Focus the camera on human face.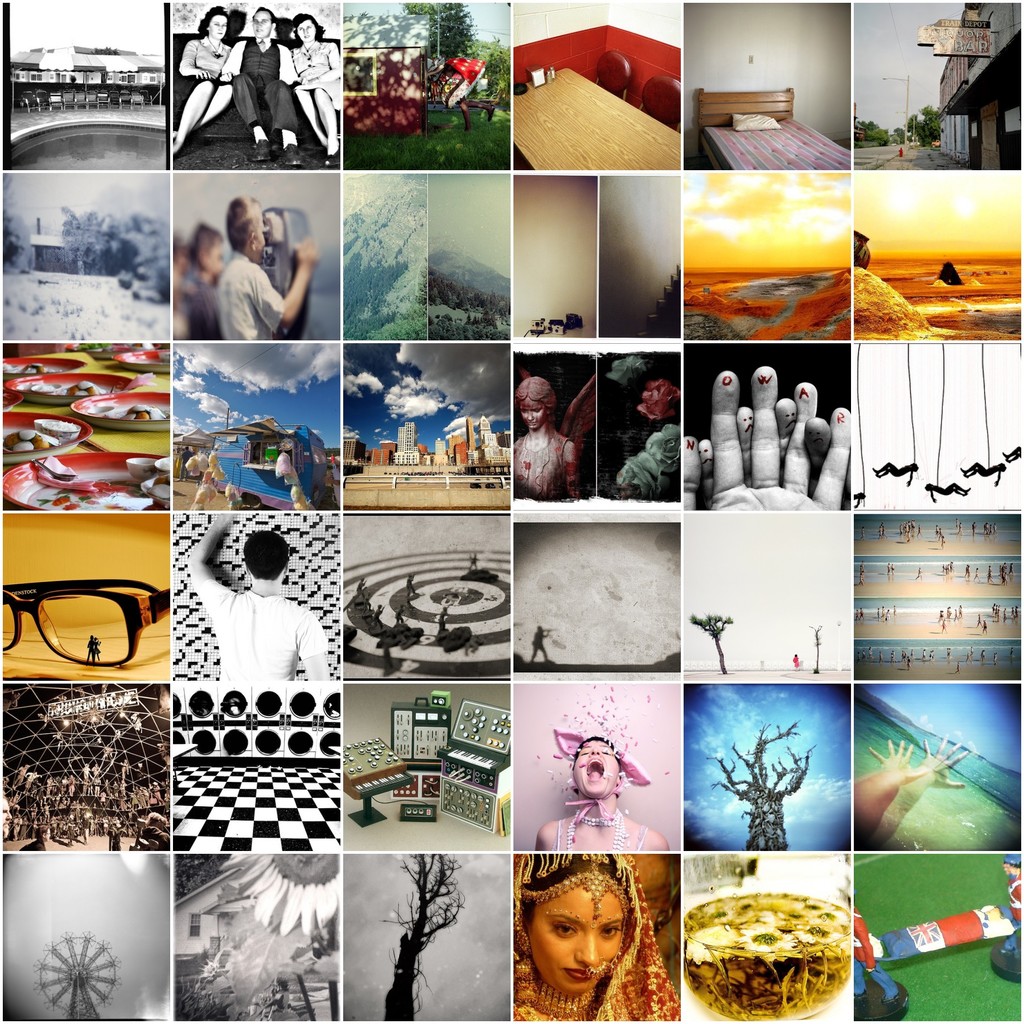
Focus region: detection(259, 205, 287, 246).
